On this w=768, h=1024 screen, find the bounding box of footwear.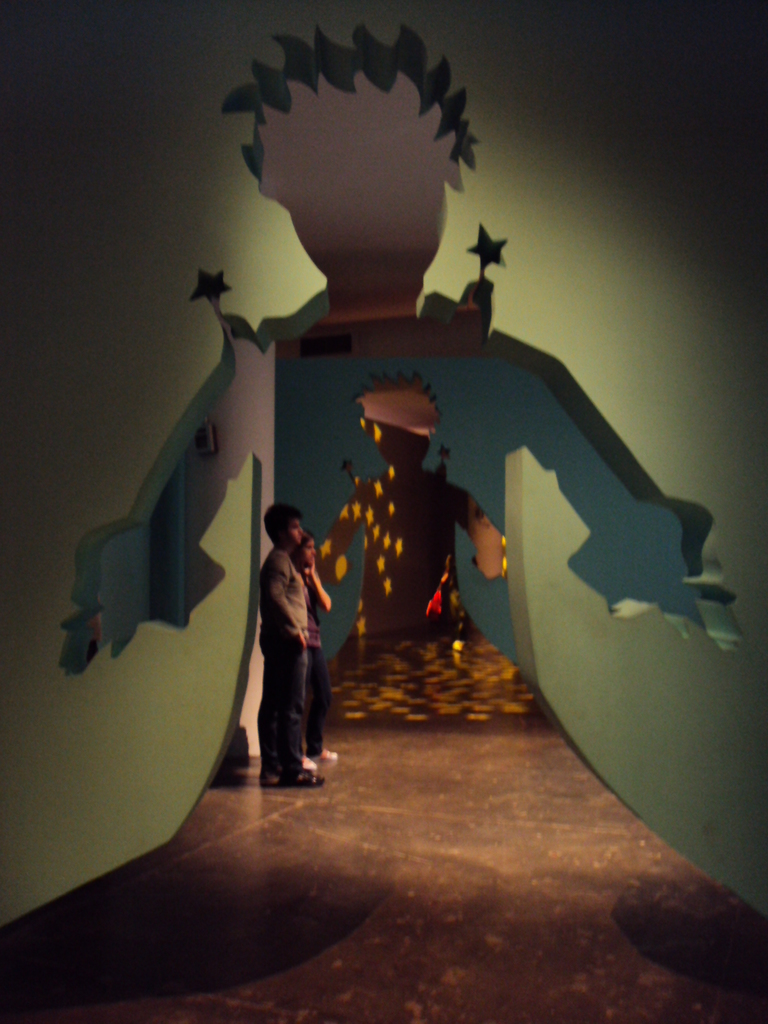
Bounding box: rect(305, 748, 340, 765).
